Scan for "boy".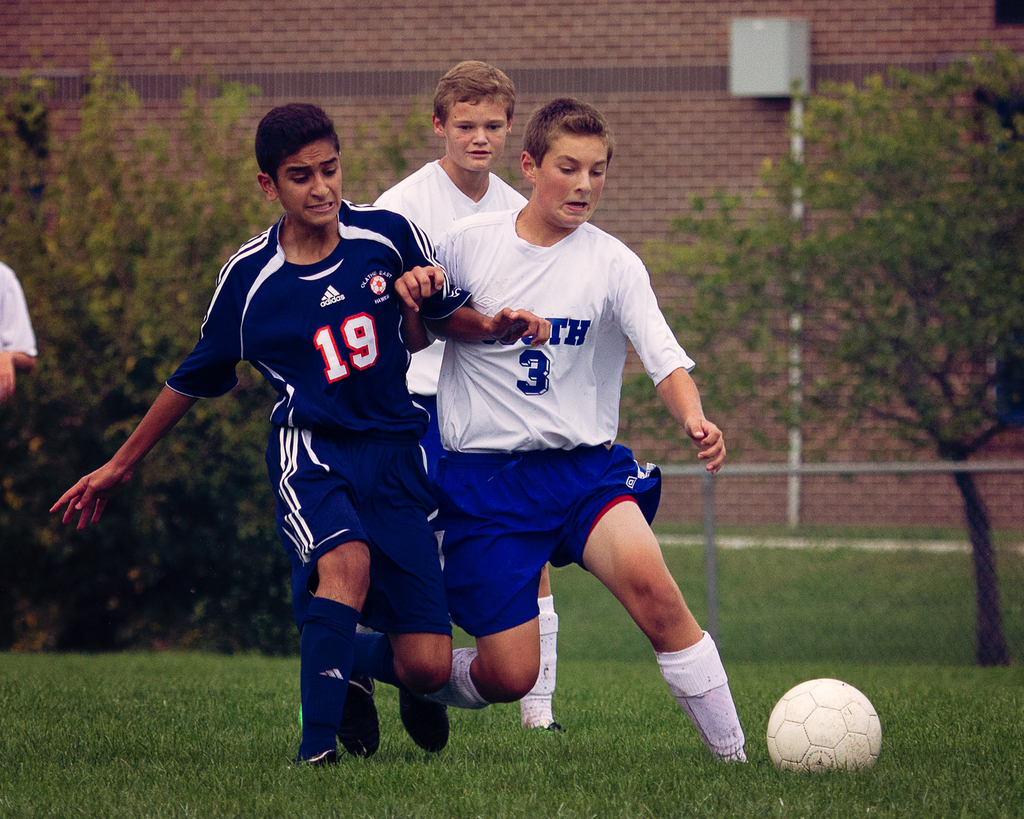
Scan result: box=[34, 104, 556, 763].
